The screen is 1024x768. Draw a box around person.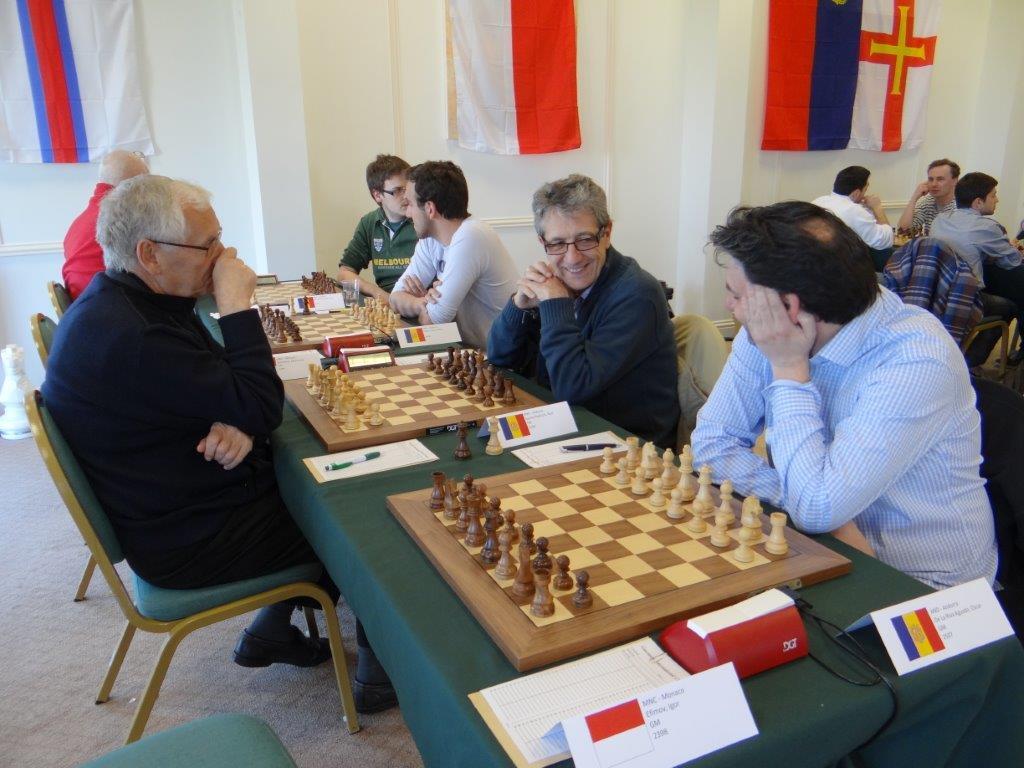
locate(682, 203, 1005, 589).
